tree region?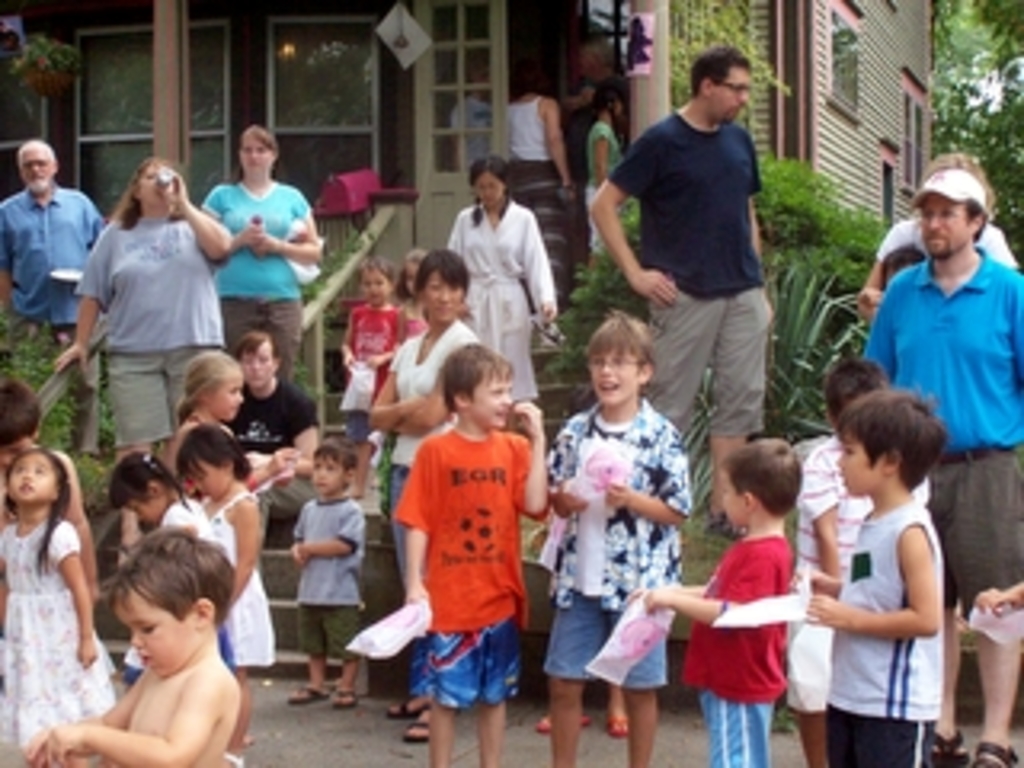
x1=928, y1=0, x2=1021, y2=259
